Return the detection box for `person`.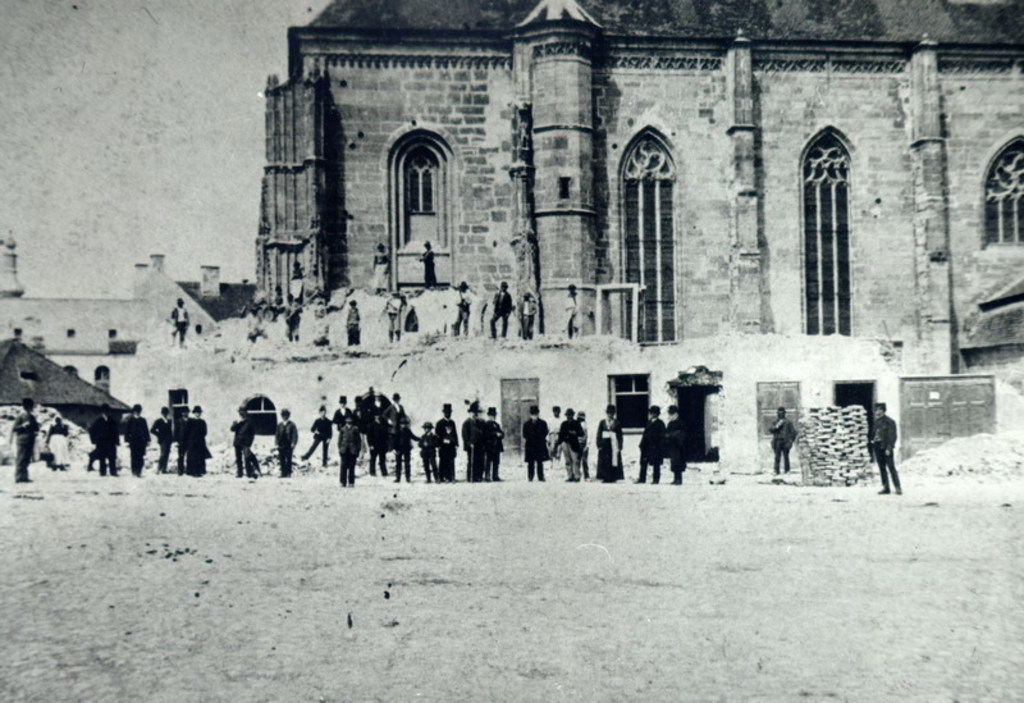
crop(640, 412, 667, 496).
